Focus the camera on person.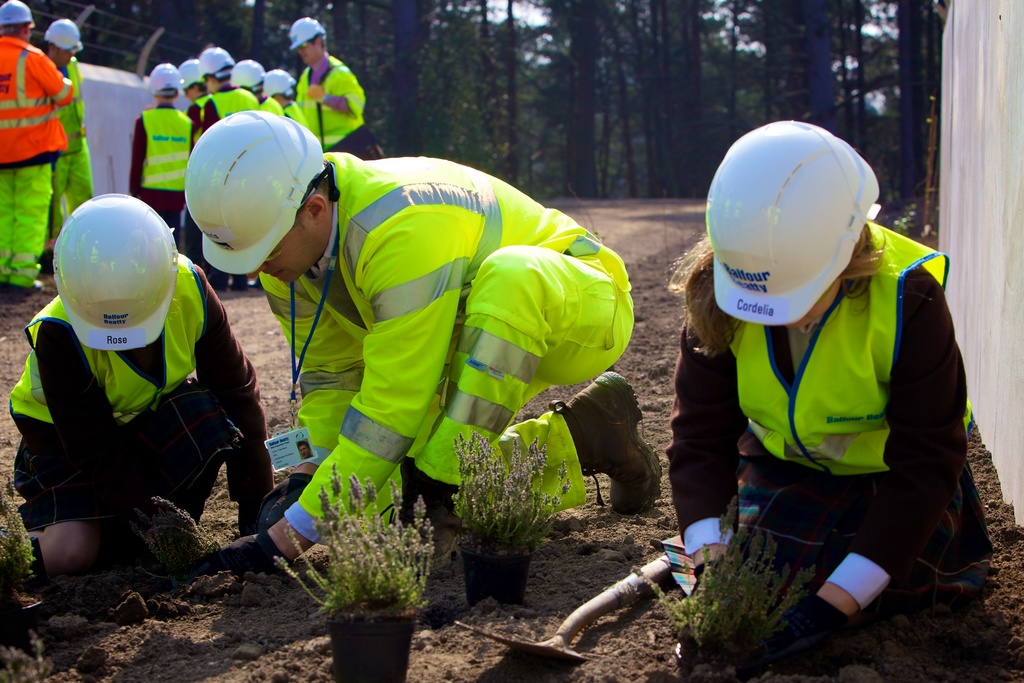
Focus region: 0/0/74/299.
